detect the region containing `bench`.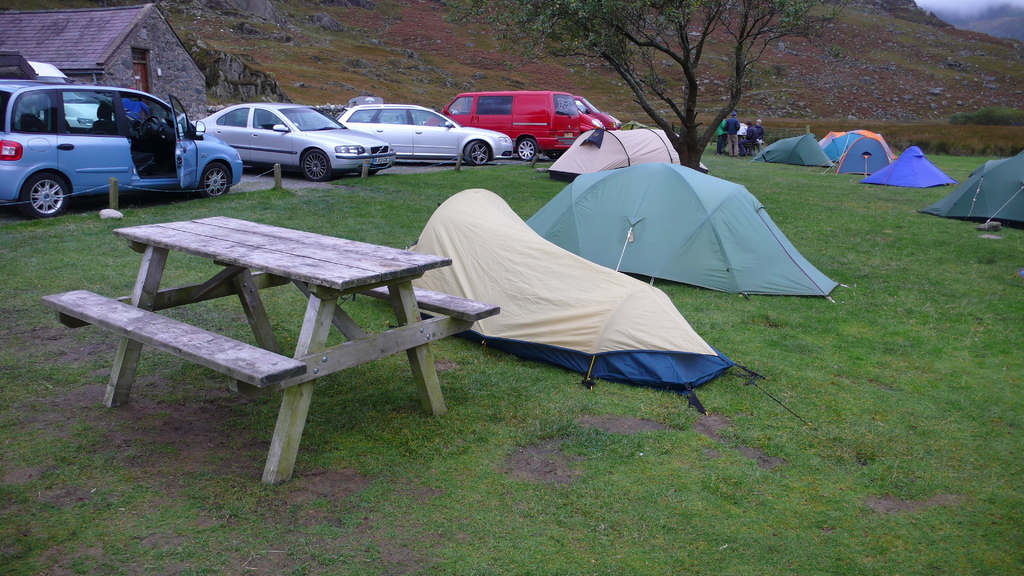
select_region(60, 232, 473, 468).
